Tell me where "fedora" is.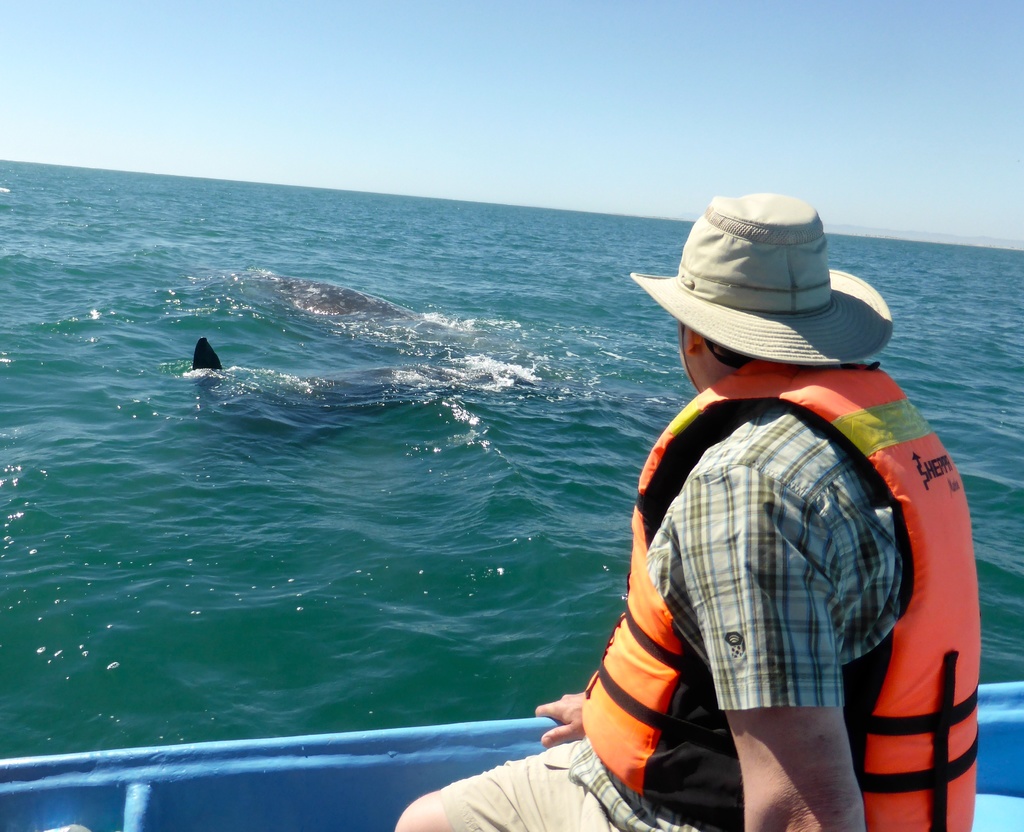
"fedora" is at box(633, 200, 893, 378).
